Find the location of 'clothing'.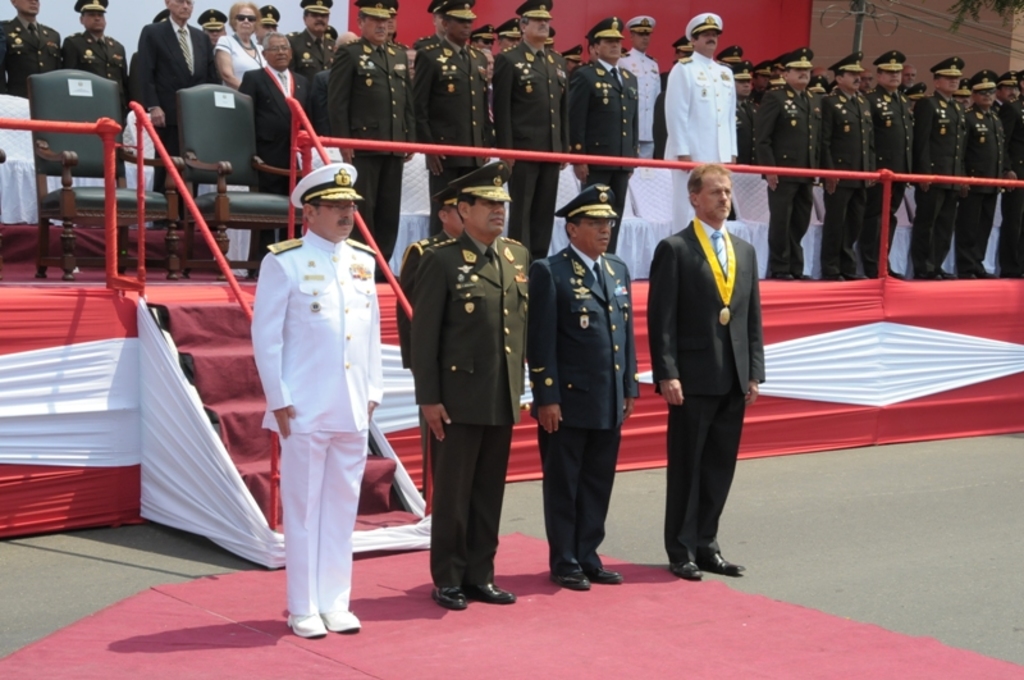
Location: 538:175:637:585.
